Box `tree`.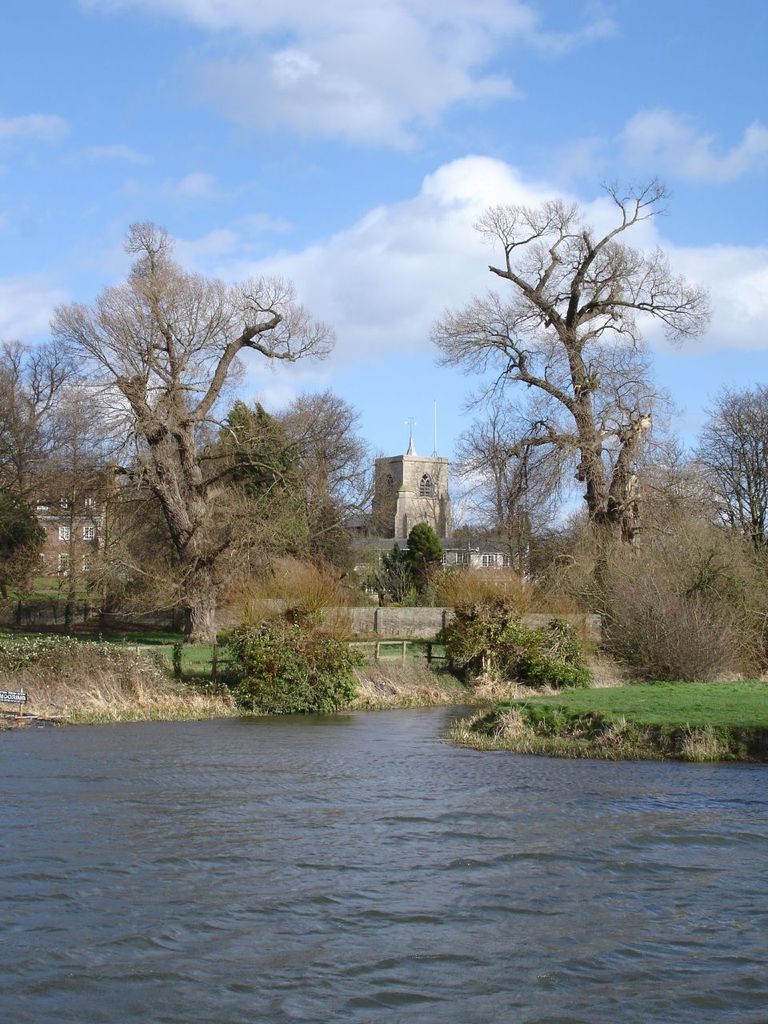
(left=0, top=480, right=53, bottom=591).
